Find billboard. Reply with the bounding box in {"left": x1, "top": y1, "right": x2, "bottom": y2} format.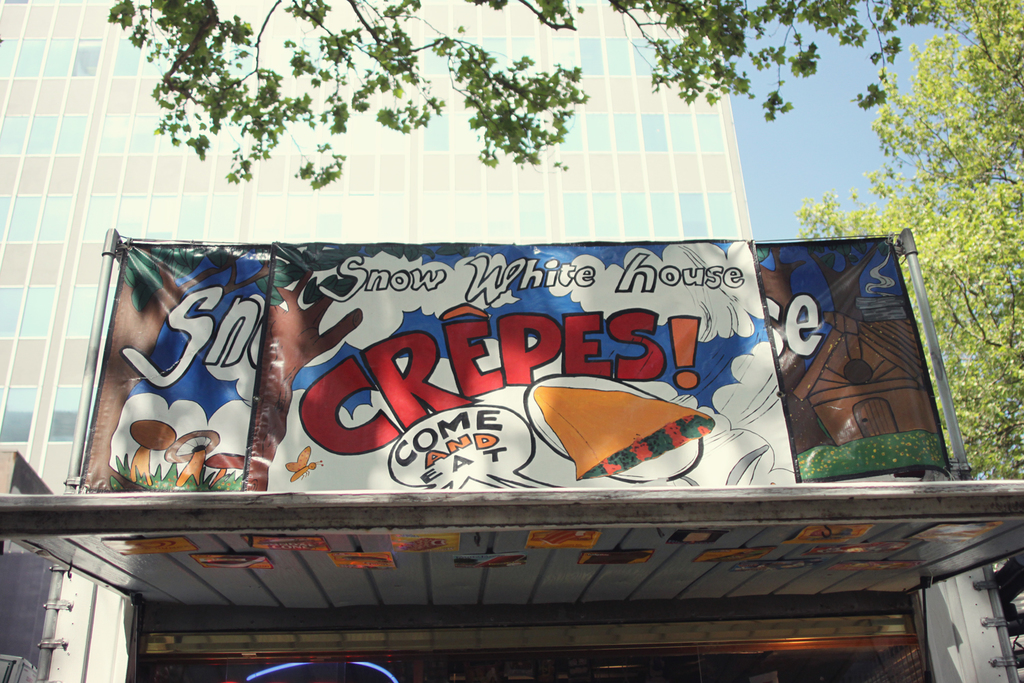
{"left": 81, "top": 246, "right": 930, "bottom": 479}.
